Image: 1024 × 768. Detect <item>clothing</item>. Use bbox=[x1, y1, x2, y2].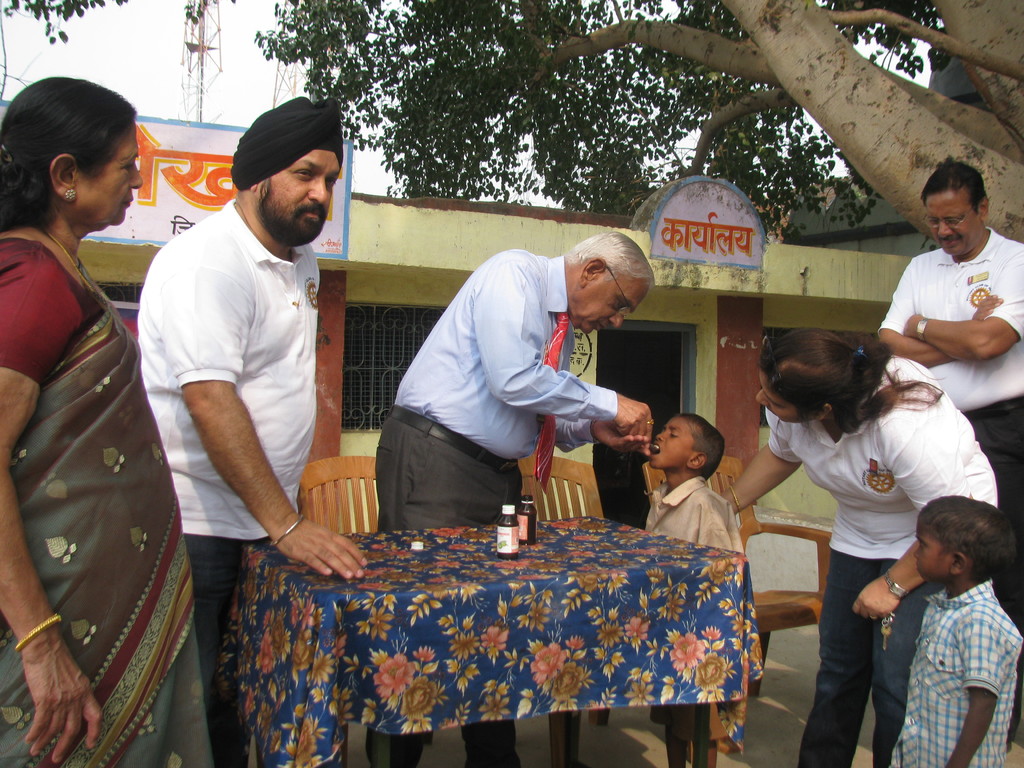
bbox=[652, 467, 744, 557].
